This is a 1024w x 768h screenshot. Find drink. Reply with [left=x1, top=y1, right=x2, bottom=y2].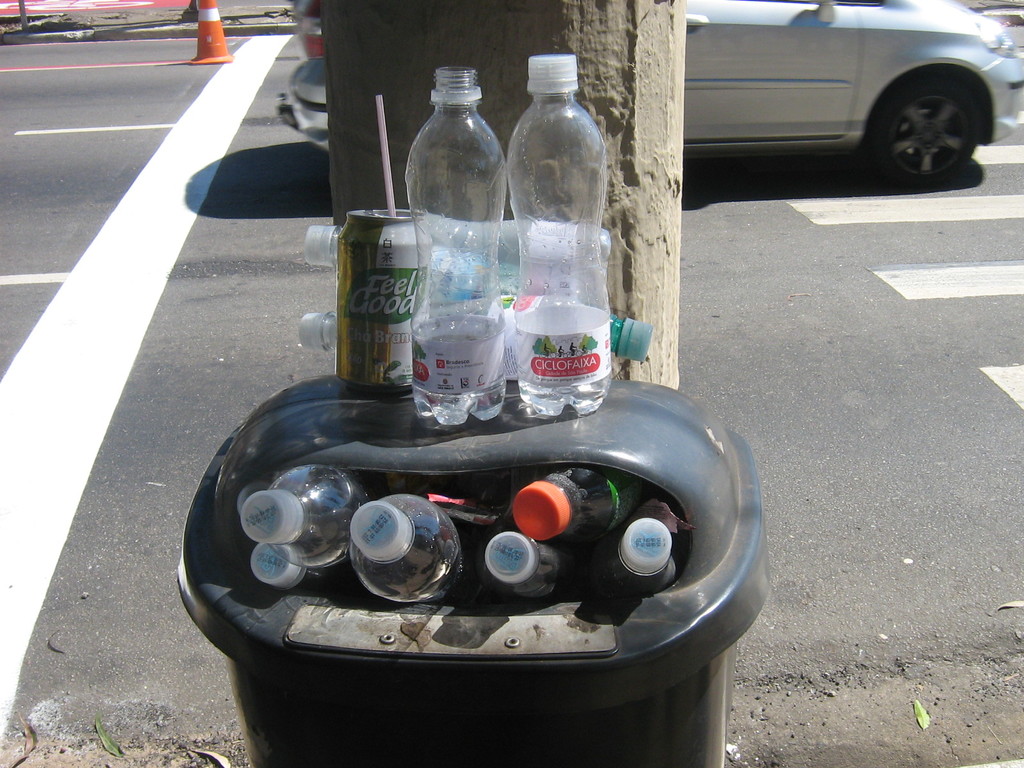
[left=411, top=332, right=505, bottom=426].
